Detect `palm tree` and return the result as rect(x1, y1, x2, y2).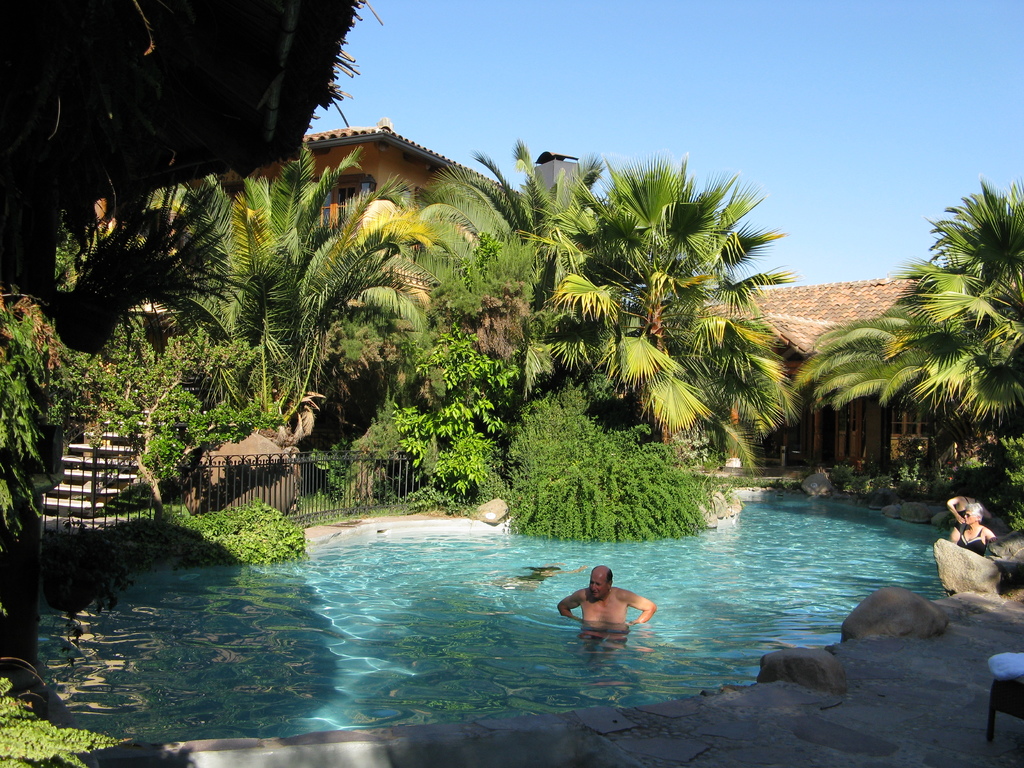
rect(152, 143, 438, 441).
